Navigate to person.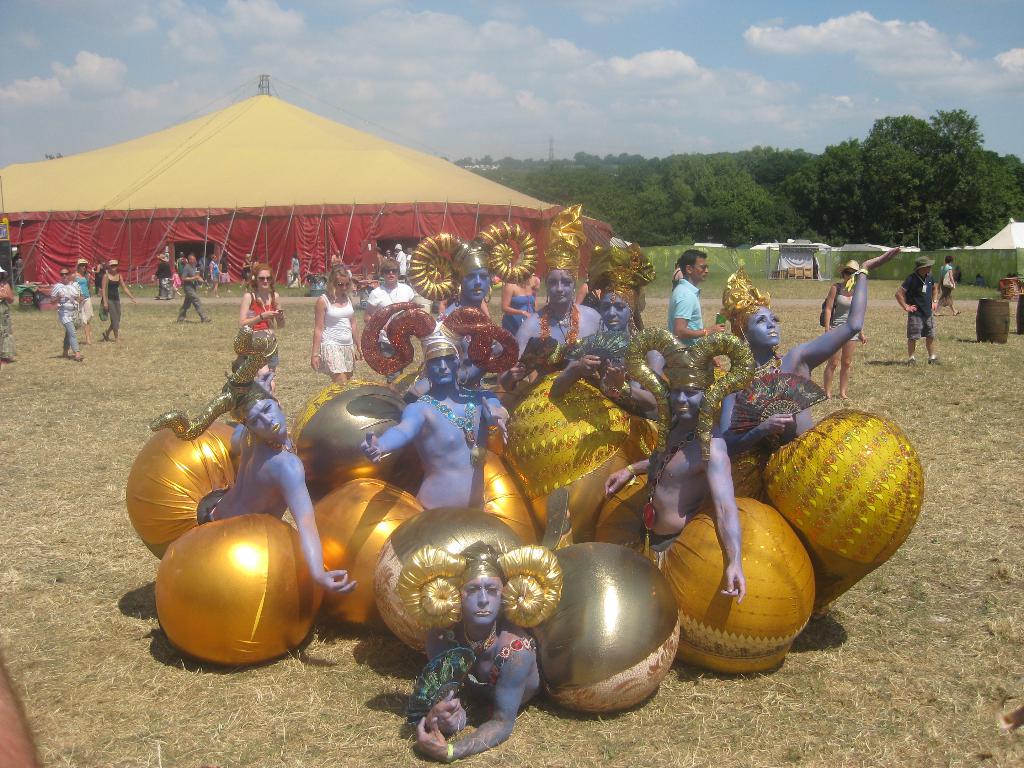
Navigation target: left=0, top=262, right=13, bottom=361.
